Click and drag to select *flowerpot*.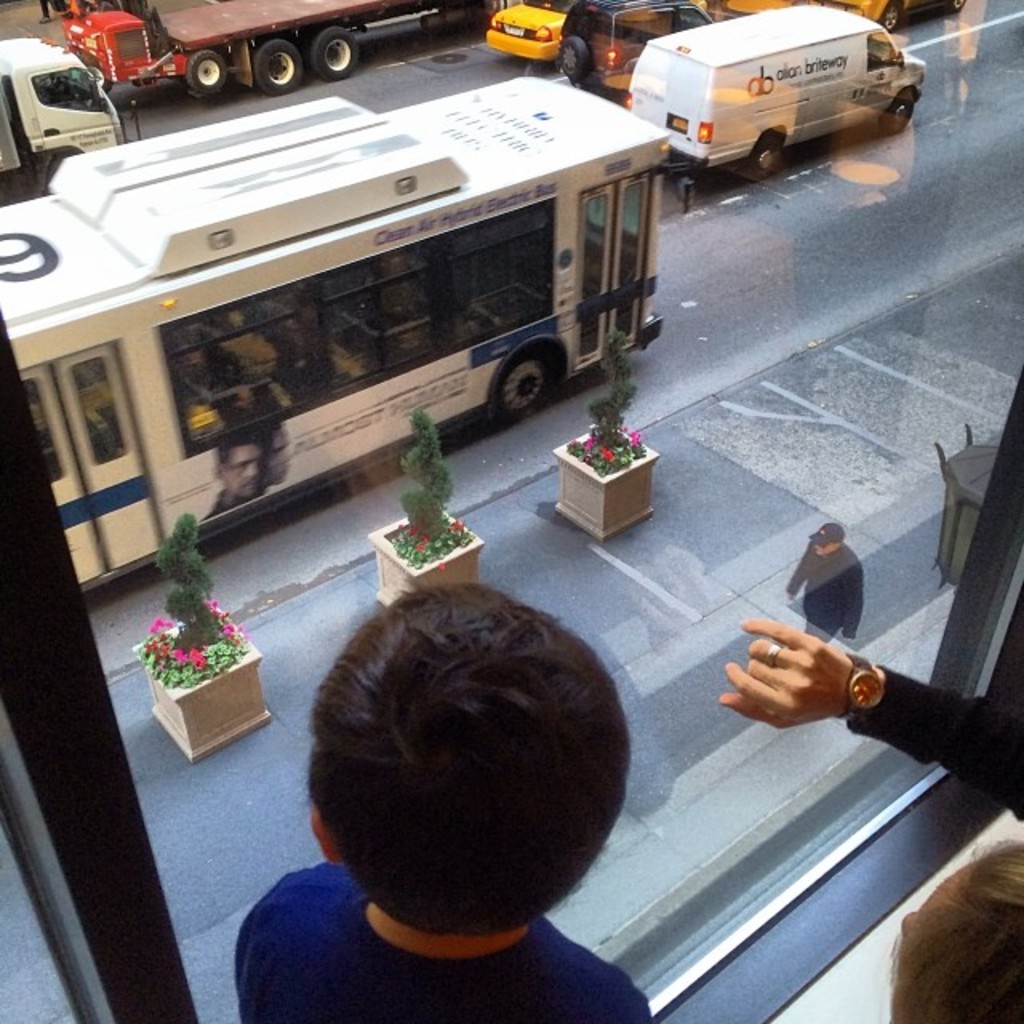
Selection: Rect(134, 610, 274, 762).
